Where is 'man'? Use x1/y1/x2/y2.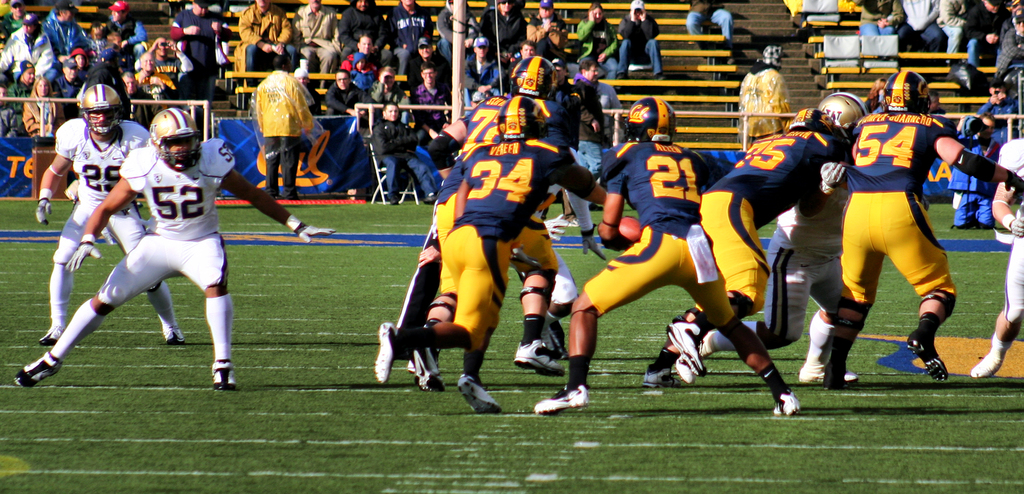
342/33/383/76.
